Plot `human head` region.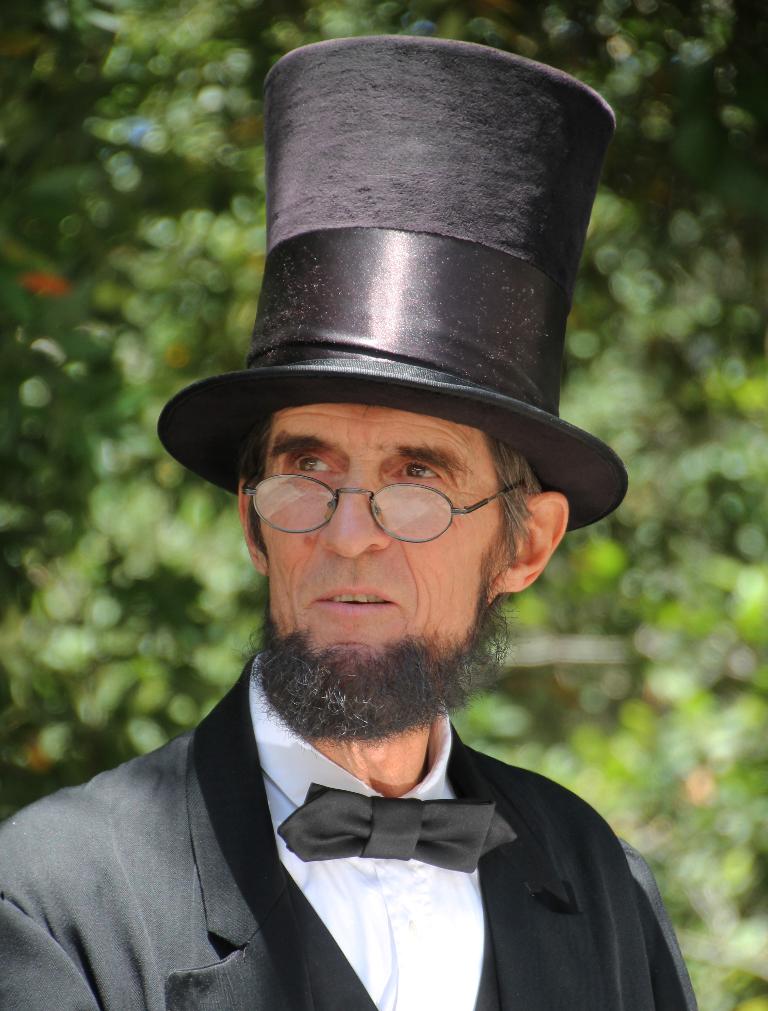
Plotted at 174, 280, 605, 714.
